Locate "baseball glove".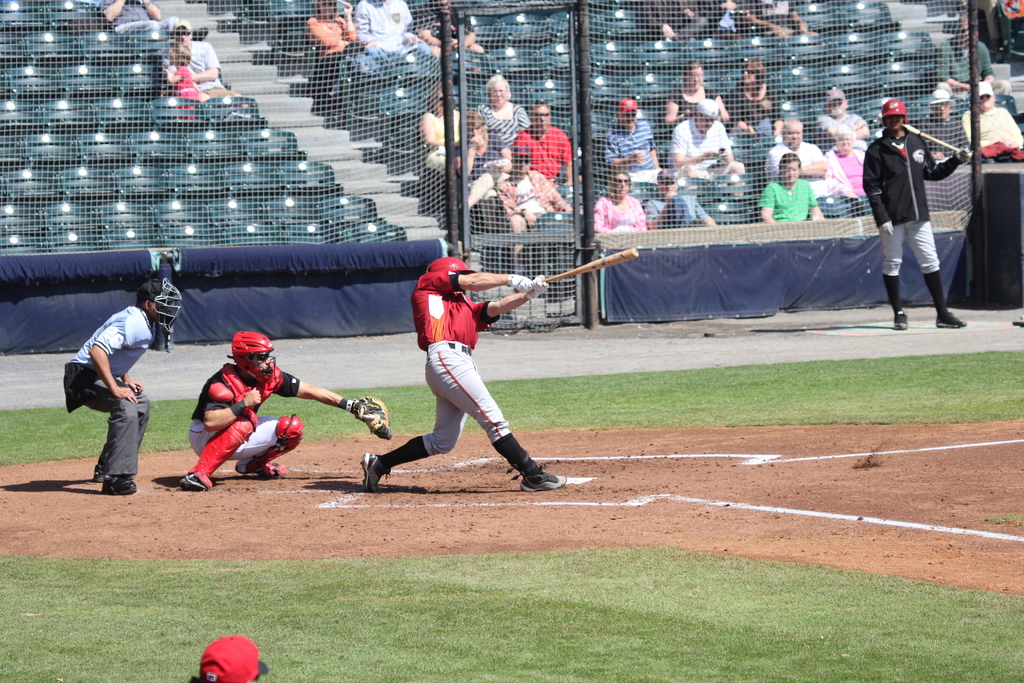
Bounding box: 353,393,395,440.
